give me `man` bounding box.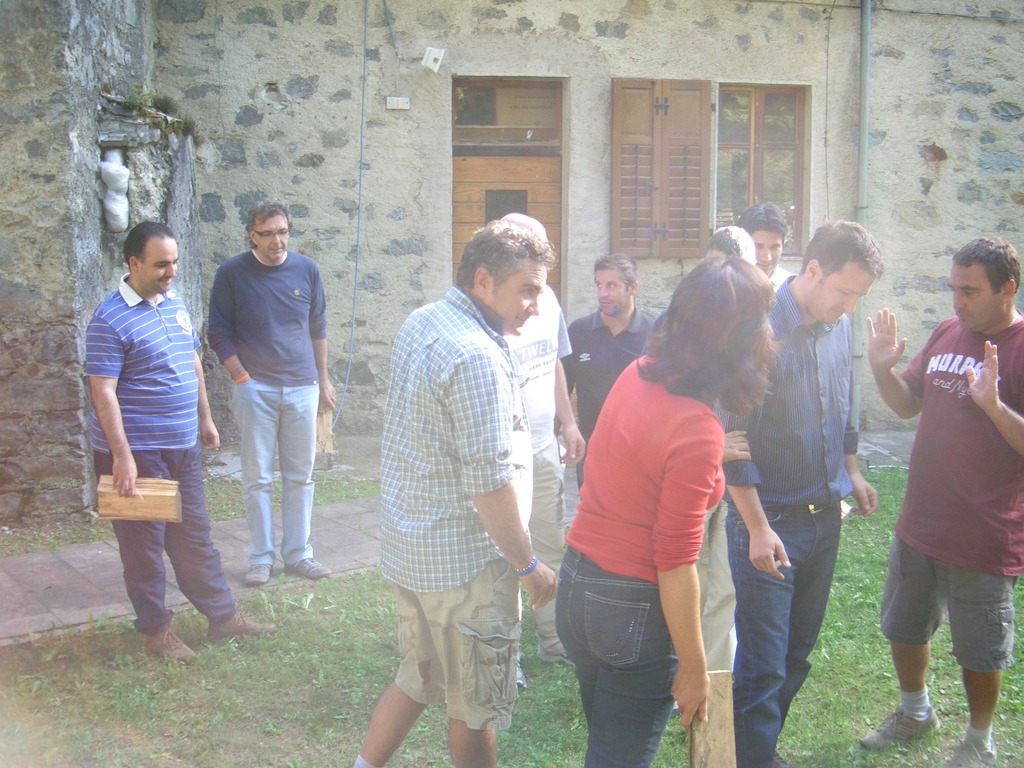
x1=551 y1=258 x2=663 y2=518.
